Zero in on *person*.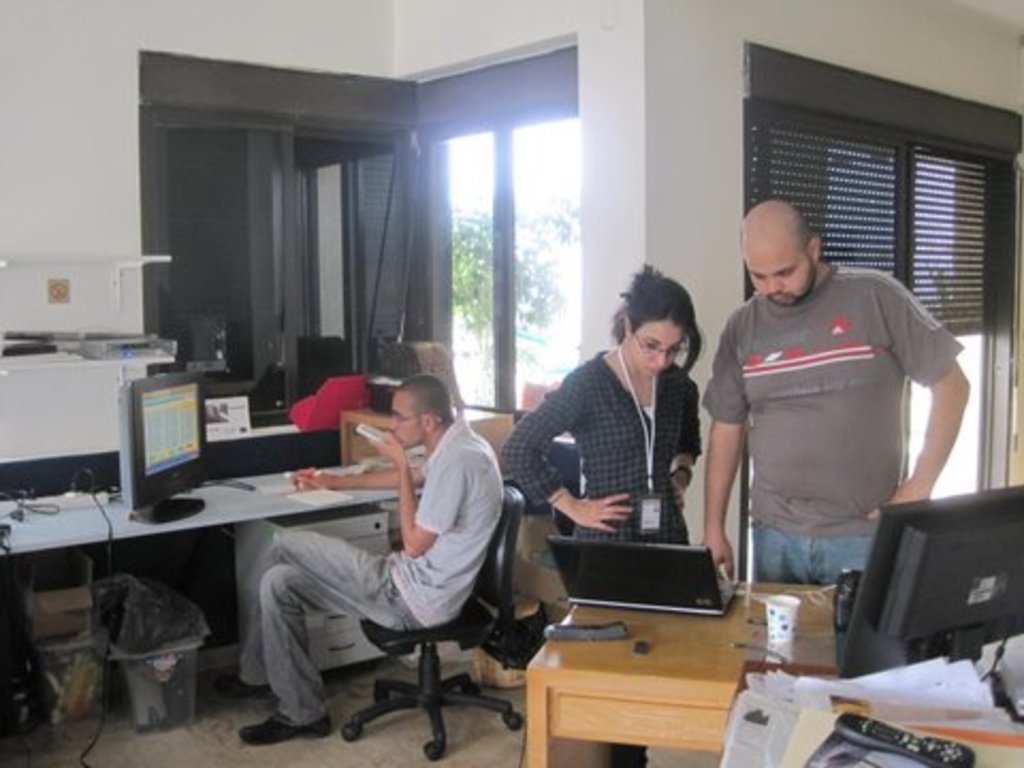
Zeroed in: [506, 265, 706, 544].
